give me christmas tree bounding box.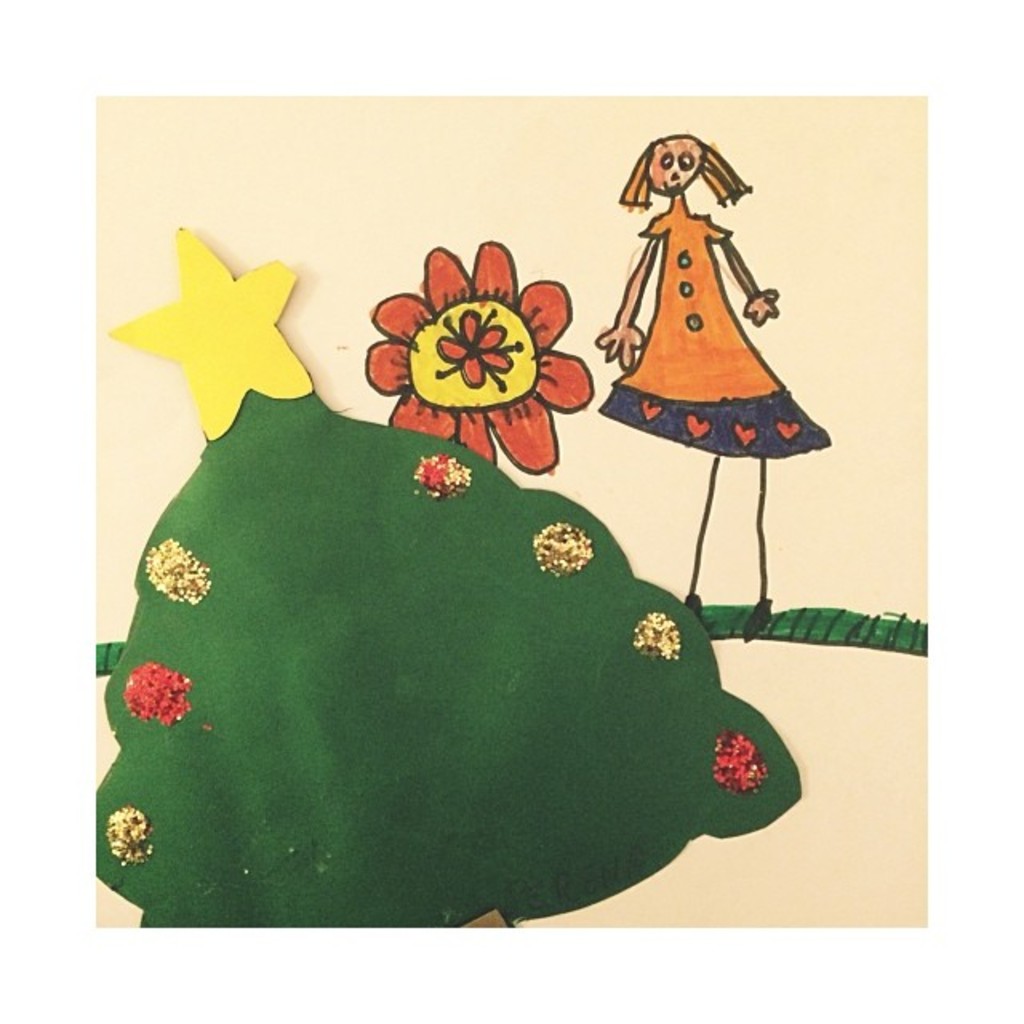
crop(70, 227, 808, 934).
